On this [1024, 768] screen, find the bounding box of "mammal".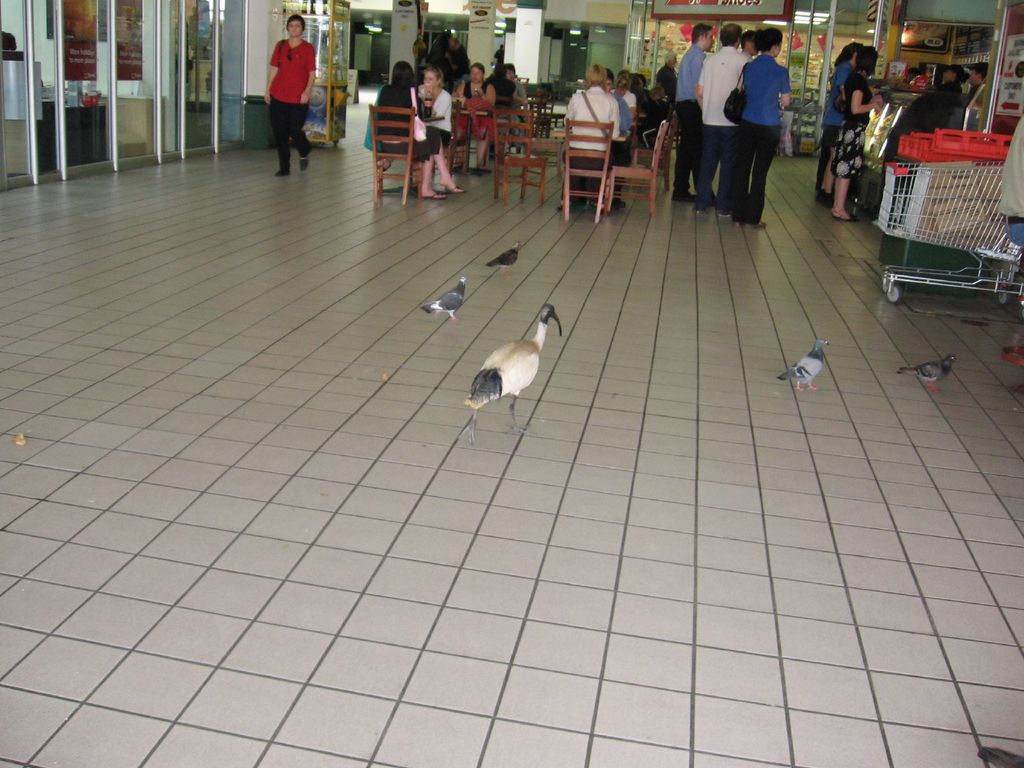
Bounding box: select_region(825, 40, 882, 218).
